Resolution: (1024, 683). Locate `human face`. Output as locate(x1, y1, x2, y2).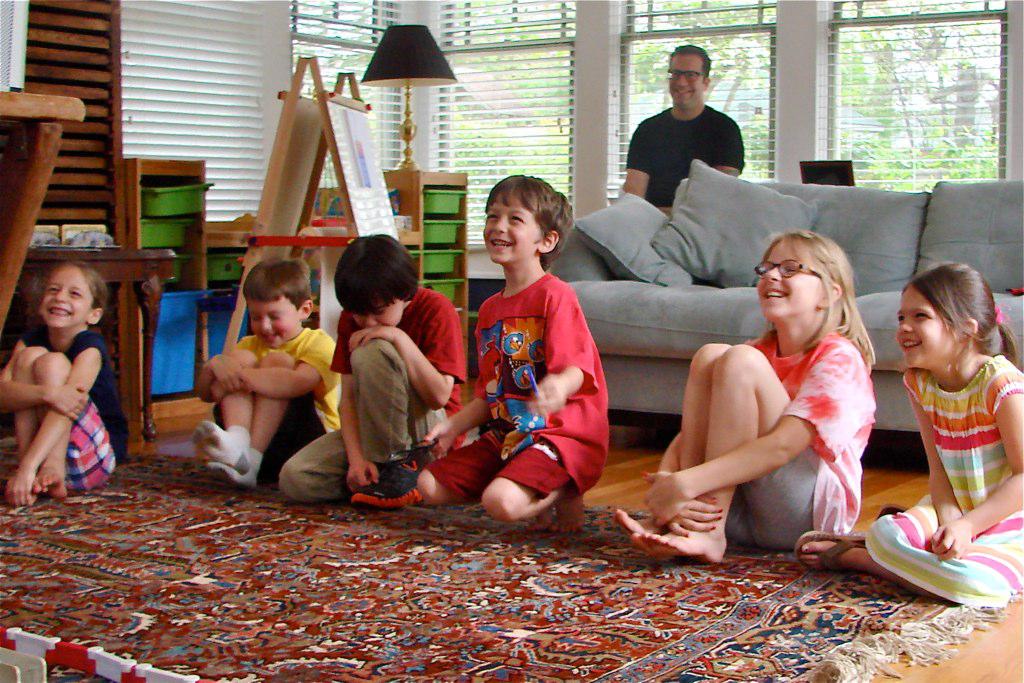
locate(37, 265, 90, 330).
